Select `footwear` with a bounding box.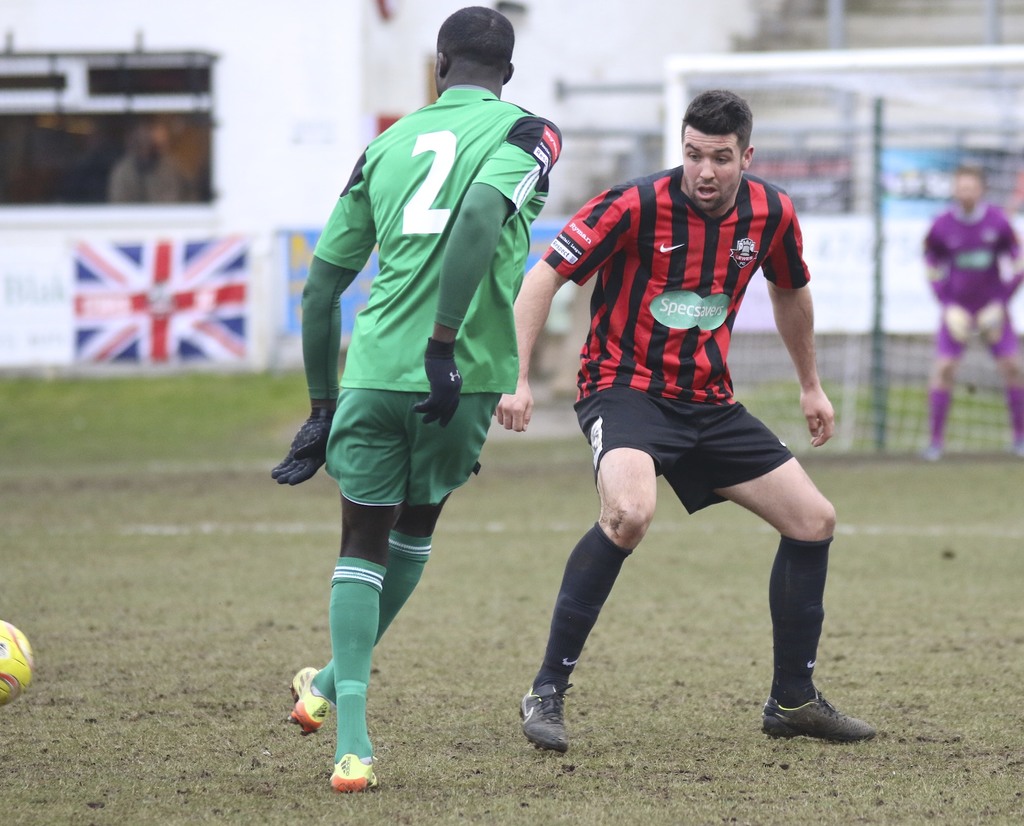
rect(328, 752, 381, 795).
